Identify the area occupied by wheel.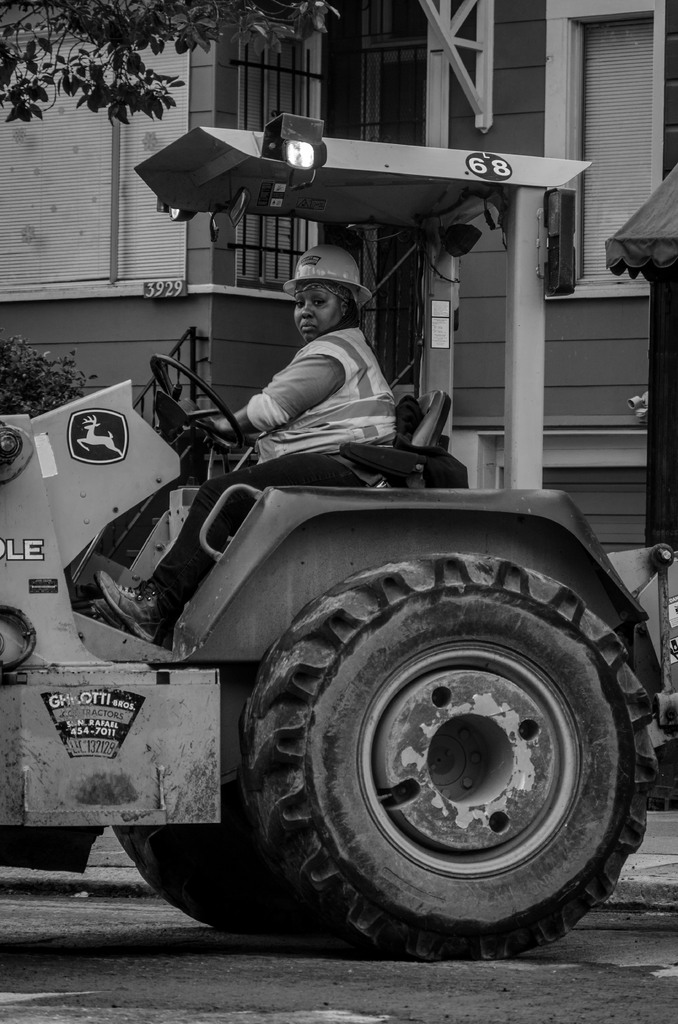
Area: x1=150 y1=354 x2=244 y2=450.
